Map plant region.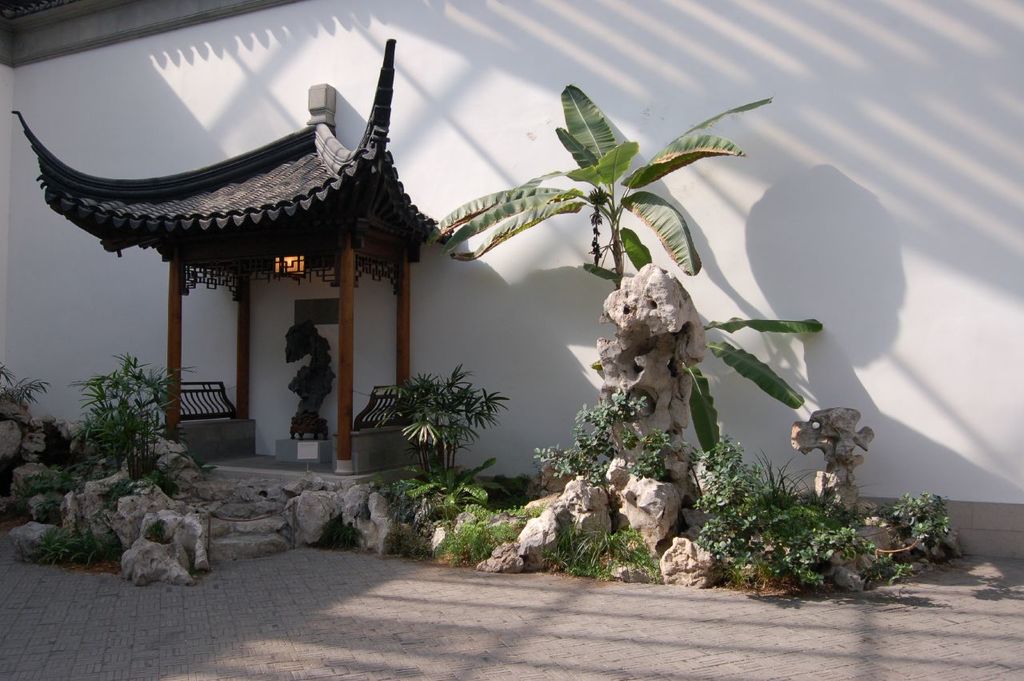
Mapped to bbox=[423, 483, 552, 588].
